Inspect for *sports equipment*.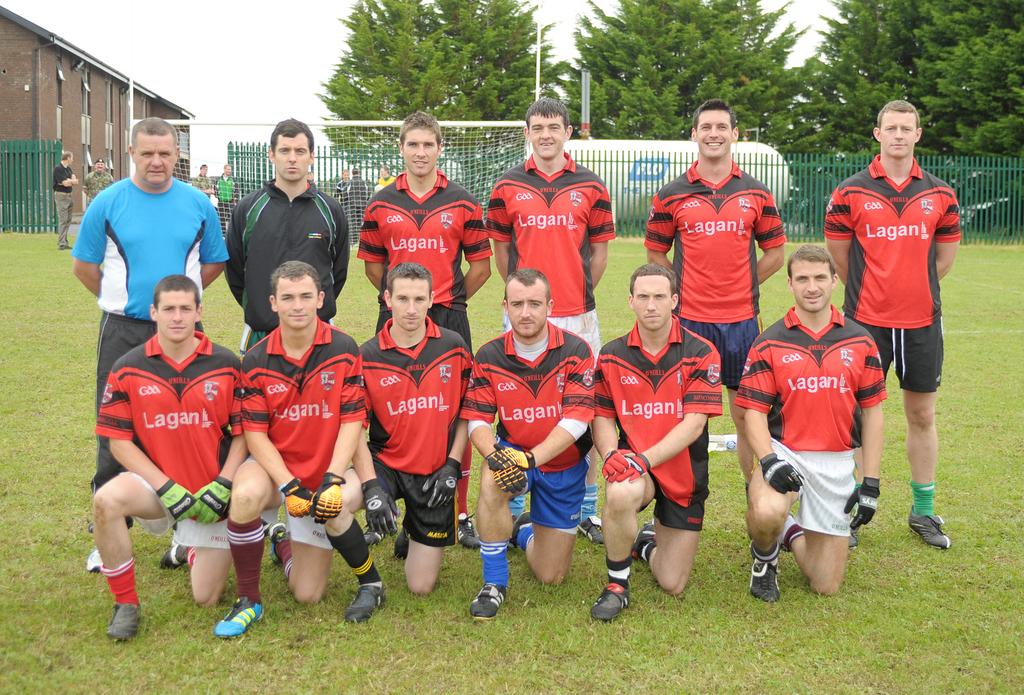
Inspection: {"left": 491, "top": 466, "right": 529, "bottom": 495}.
